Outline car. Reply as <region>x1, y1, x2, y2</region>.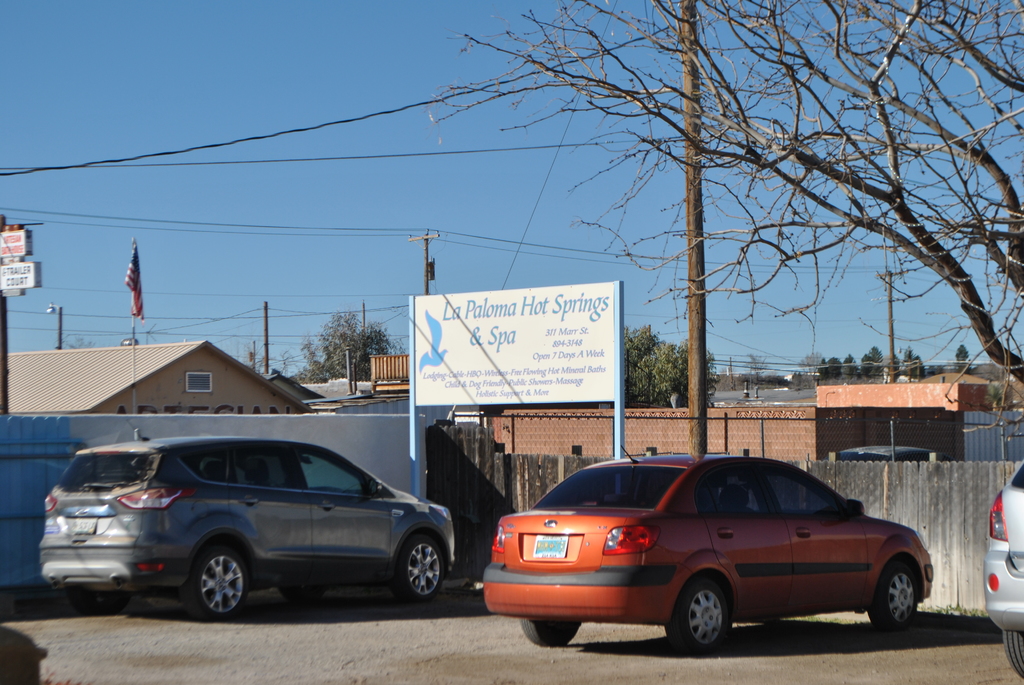
<region>34, 428, 460, 619</region>.
